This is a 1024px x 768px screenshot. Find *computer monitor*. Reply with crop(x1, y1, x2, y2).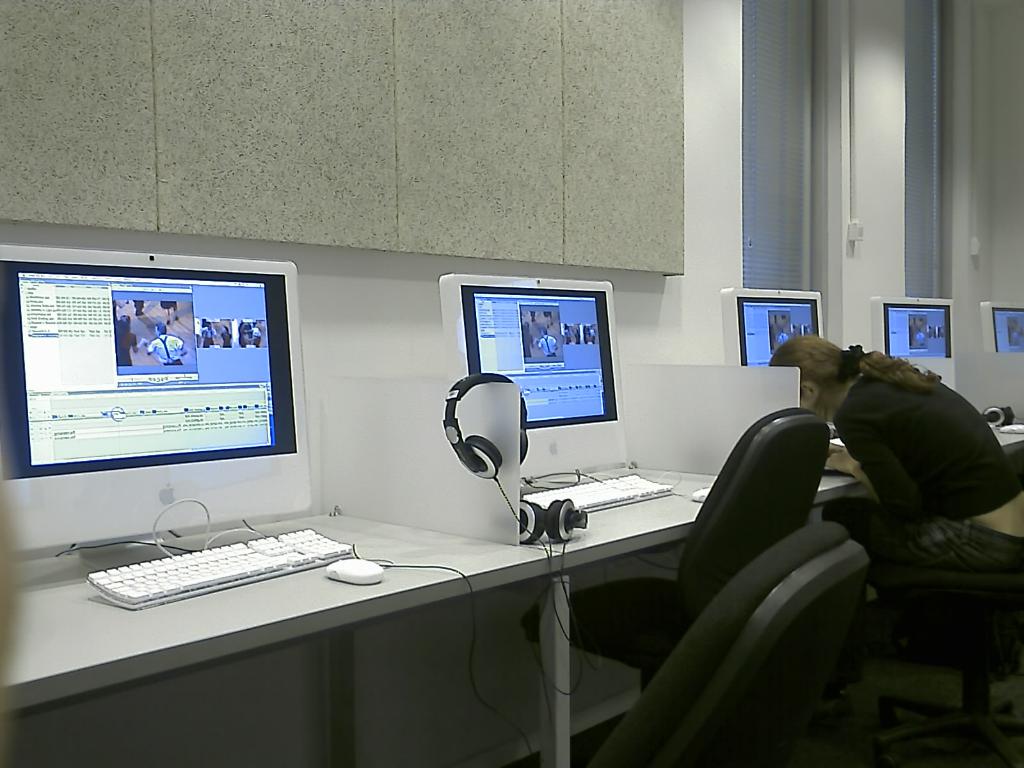
crop(713, 287, 827, 369).
